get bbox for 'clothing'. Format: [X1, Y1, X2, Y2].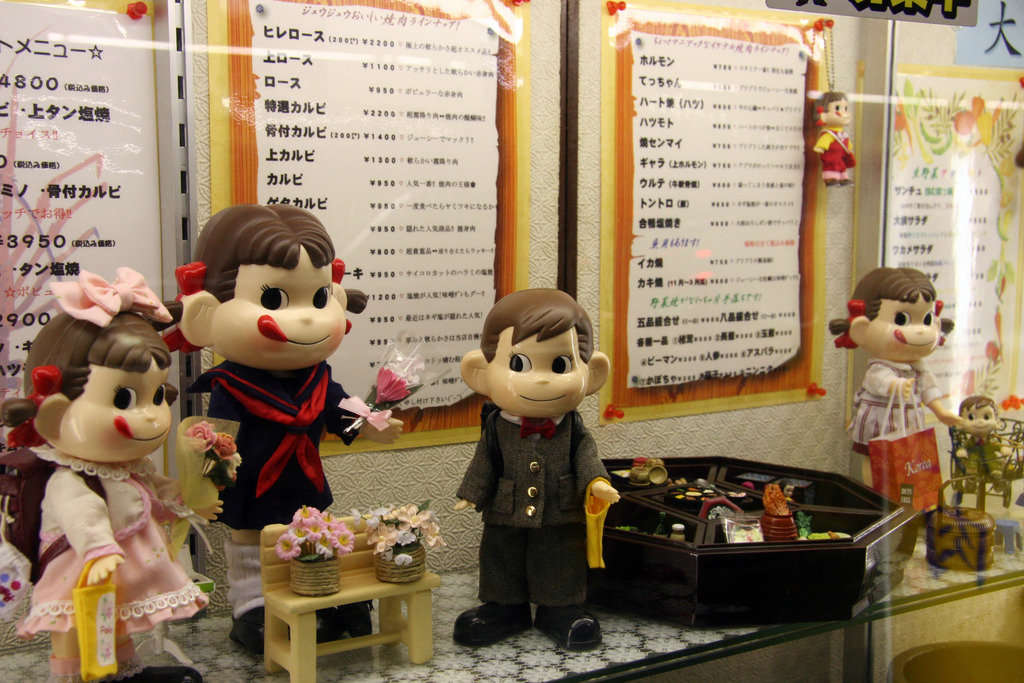
[194, 364, 362, 524].
